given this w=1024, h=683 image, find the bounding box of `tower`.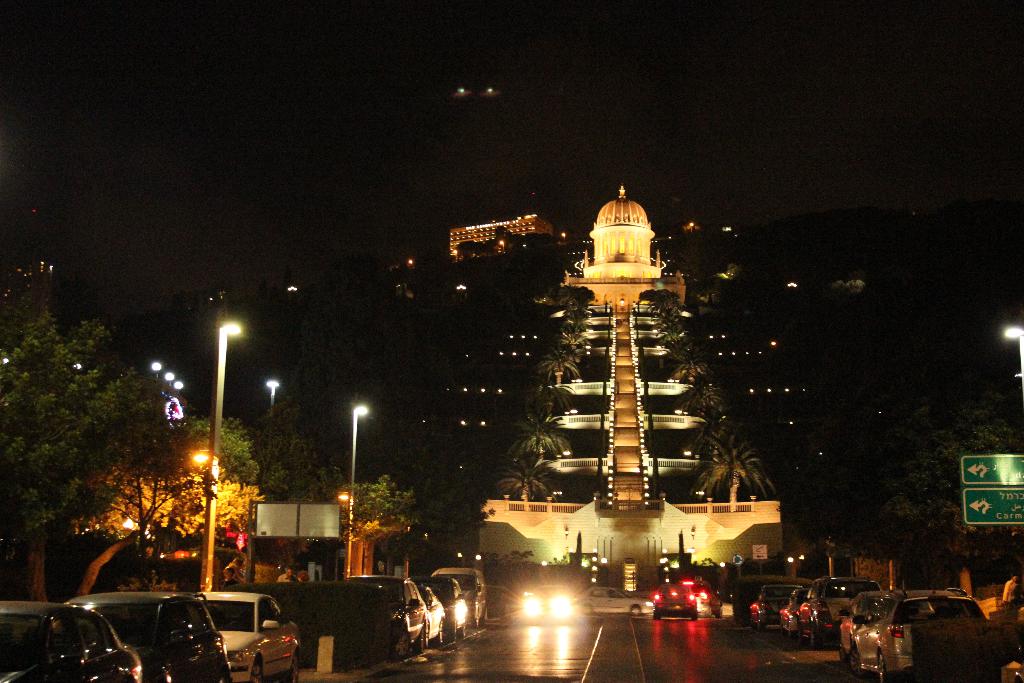
[590,184,658,276].
